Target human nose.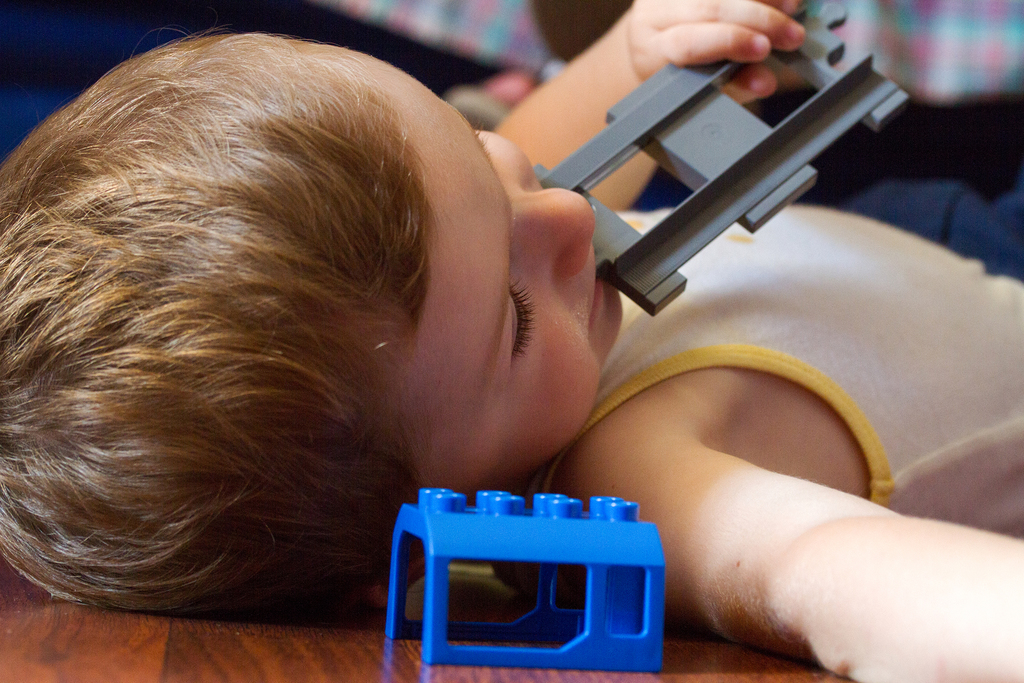
Target region: (left=506, top=188, right=591, bottom=280).
